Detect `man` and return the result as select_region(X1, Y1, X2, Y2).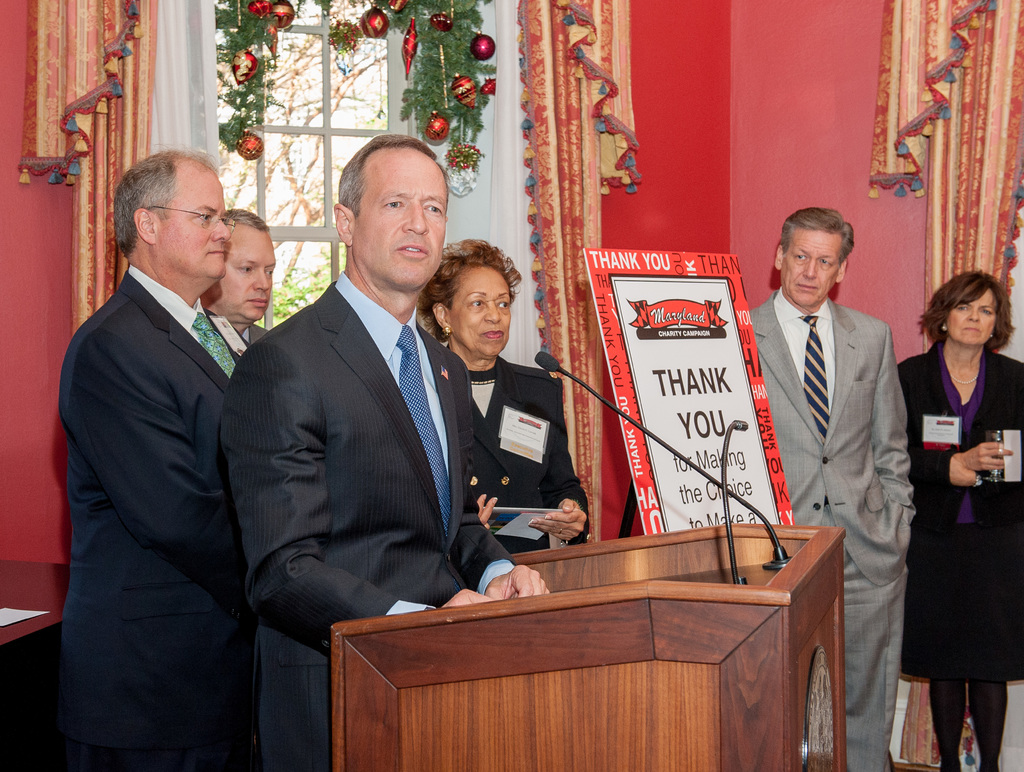
select_region(200, 207, 270, 350).
